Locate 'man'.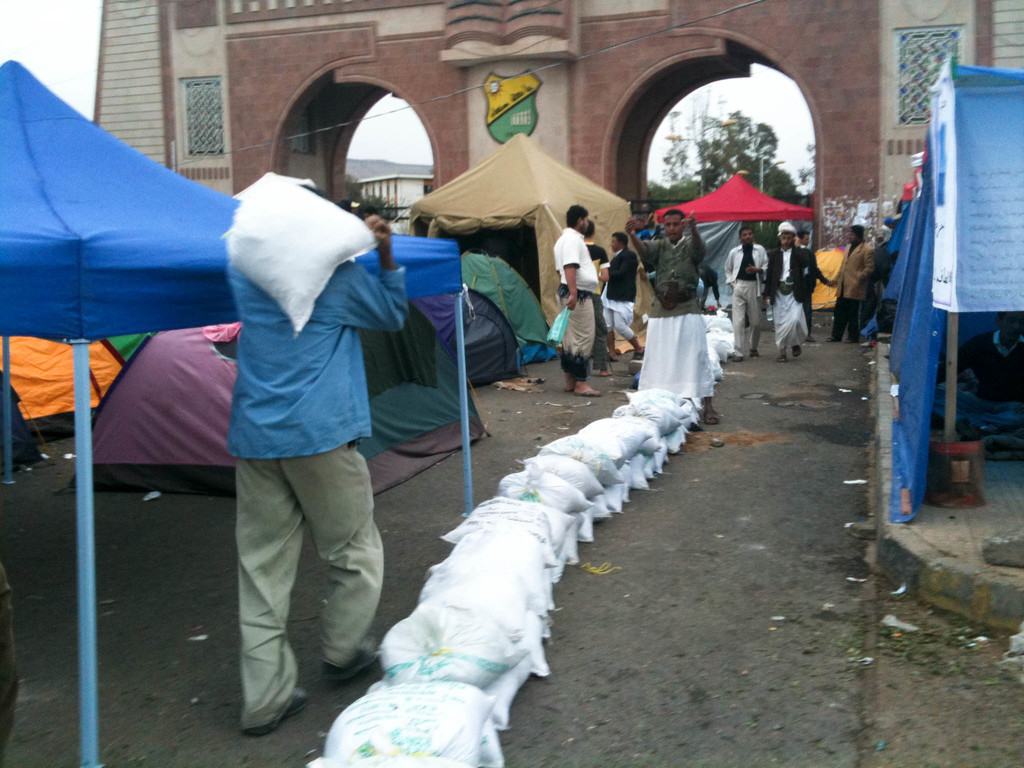
Bounding box: rect(607, 227, 644, 362).
